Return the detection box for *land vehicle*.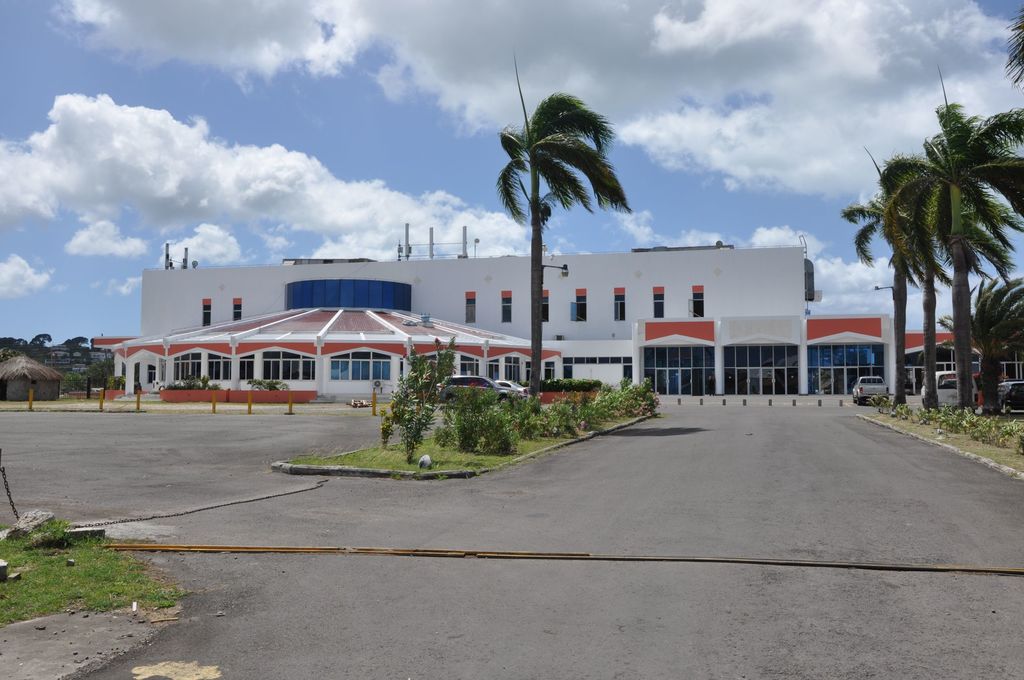
x1=504, y1=382, x2=525, y2=389.
